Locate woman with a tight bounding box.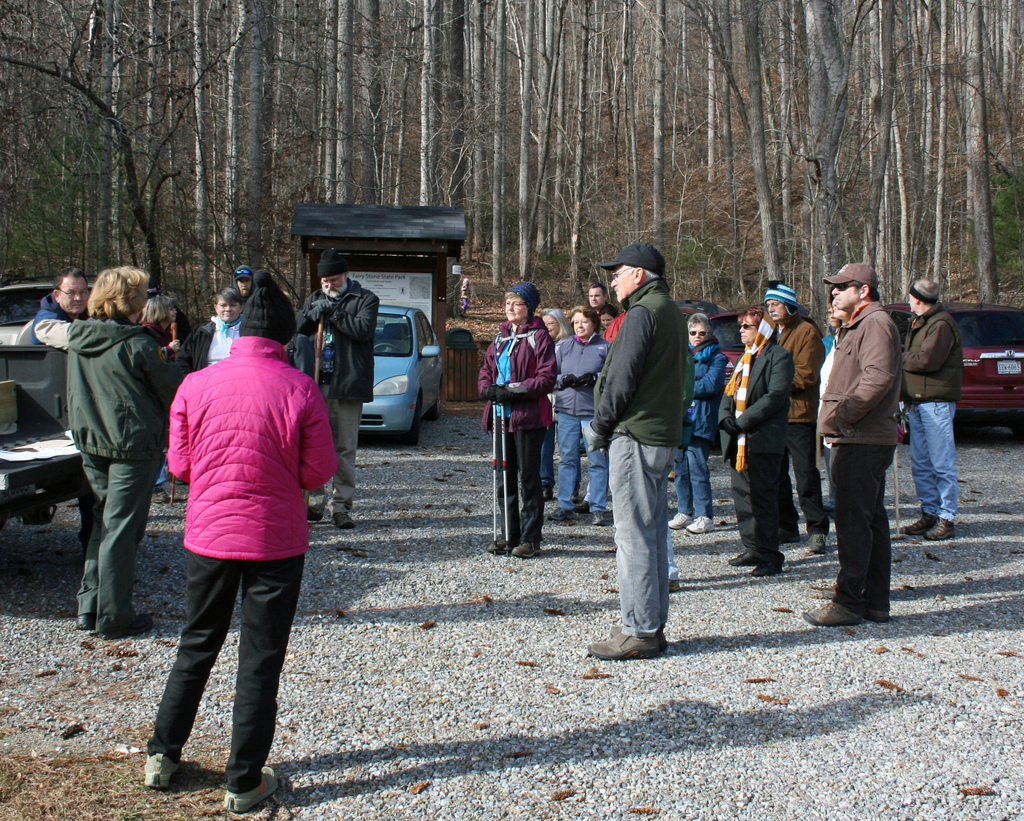
140 293 173 338.
